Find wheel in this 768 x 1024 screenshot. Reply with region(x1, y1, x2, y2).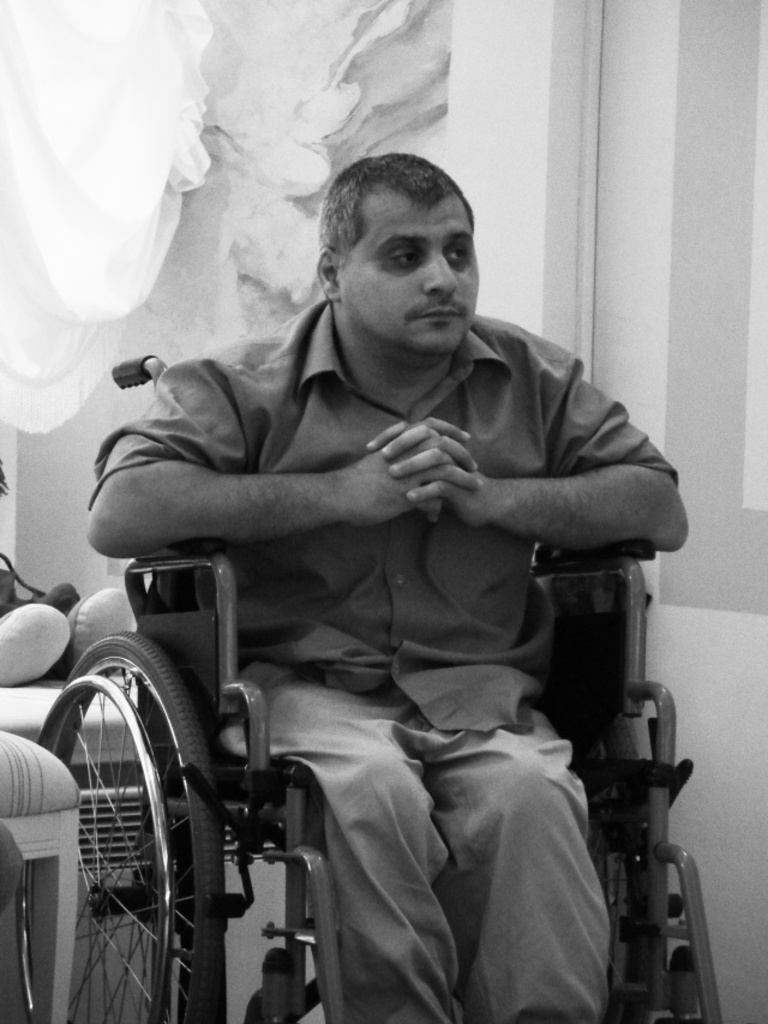
region(60, 629, 211, 977).
